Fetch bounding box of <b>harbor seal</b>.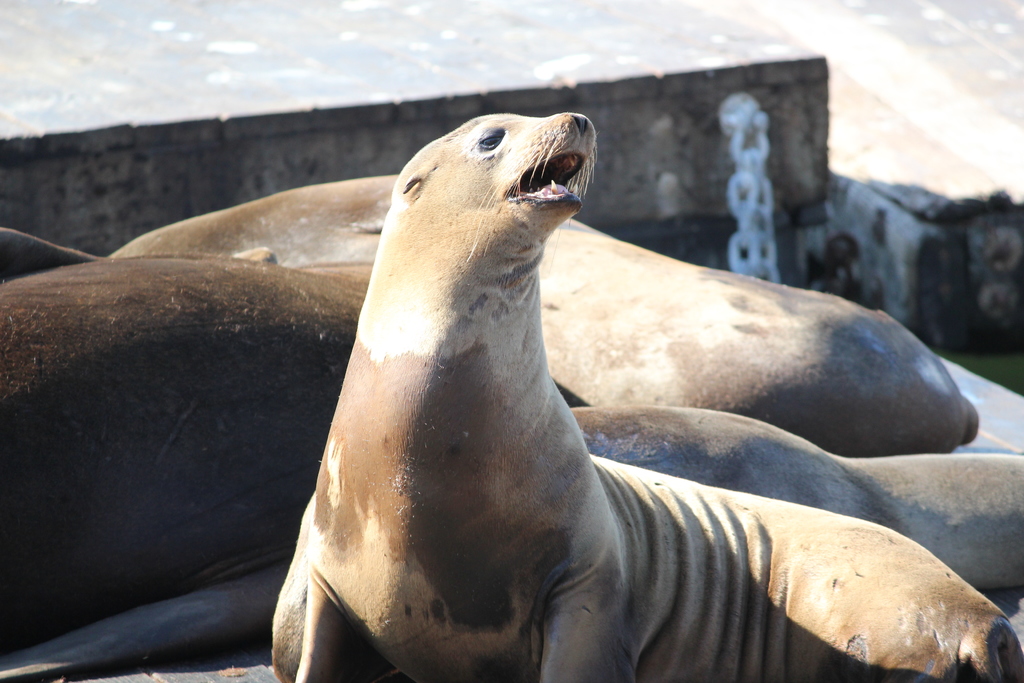
Bbox: crop(568, 409, 1023, 593).
